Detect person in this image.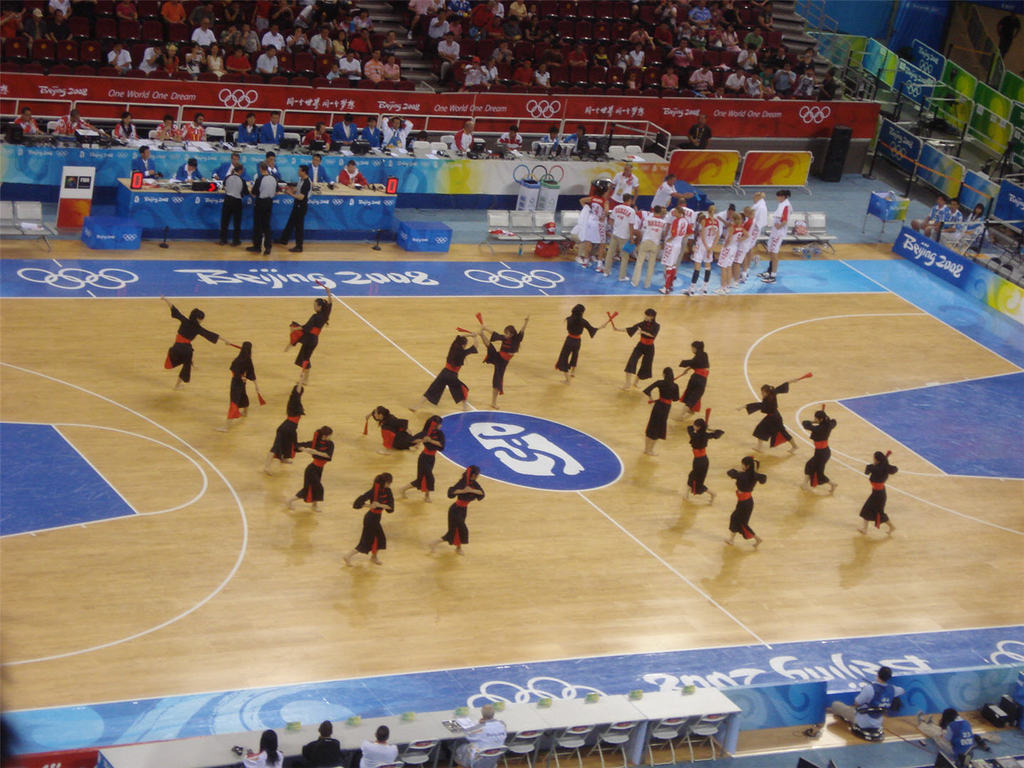
Detection: 938:704:976:767.
